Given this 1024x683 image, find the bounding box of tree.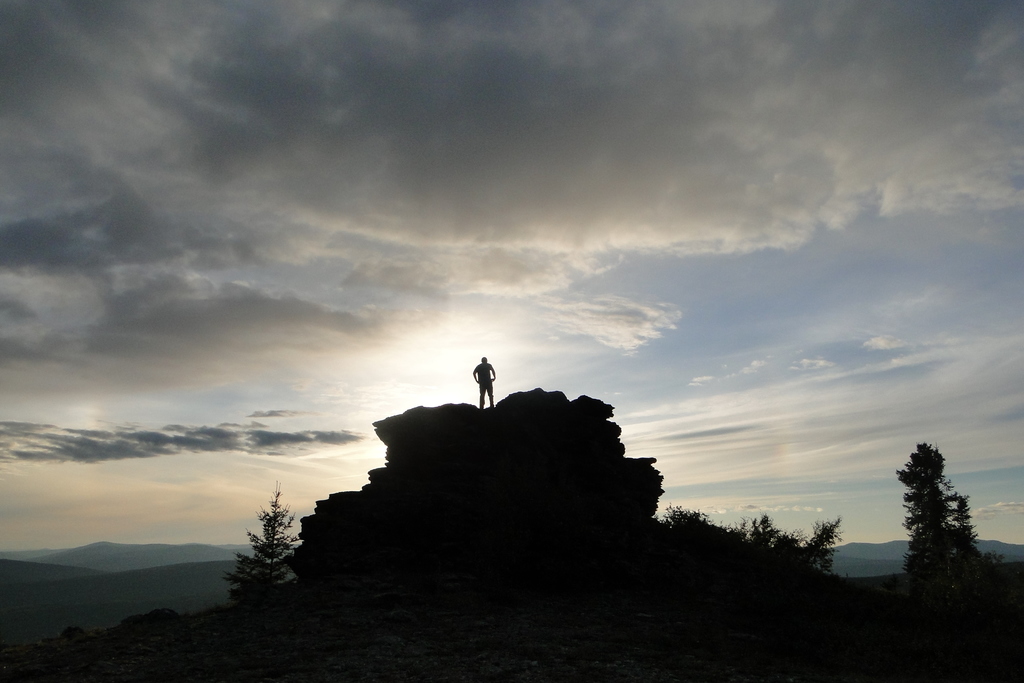
{"x1": 221, "y1": 477, "x2": 299, "y2": 598}.
